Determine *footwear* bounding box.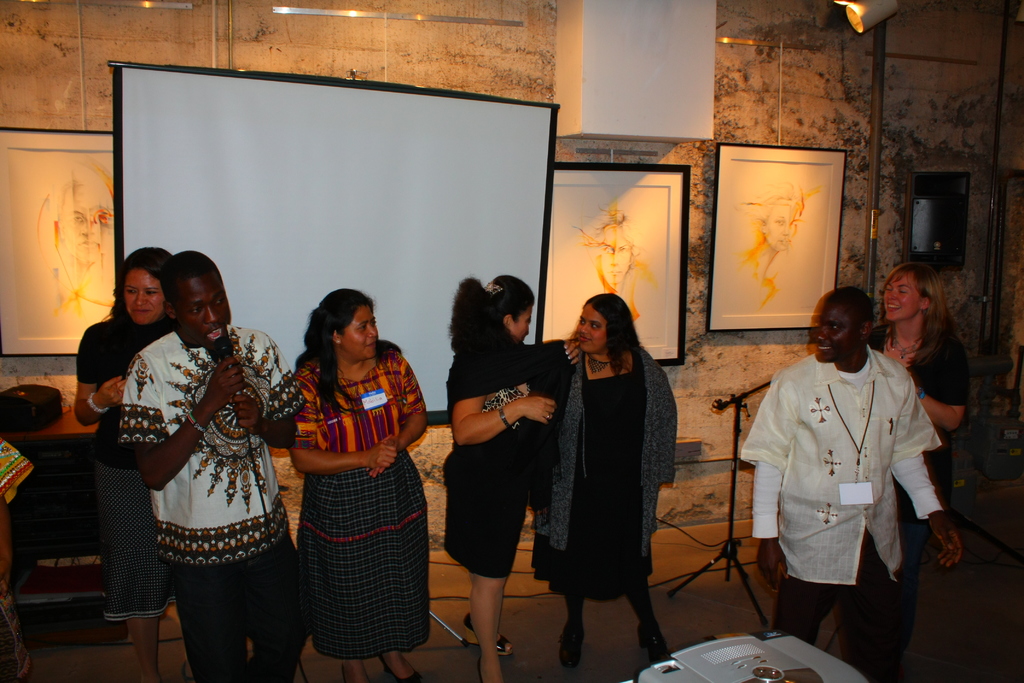
Determined: (380,653,429,682).
